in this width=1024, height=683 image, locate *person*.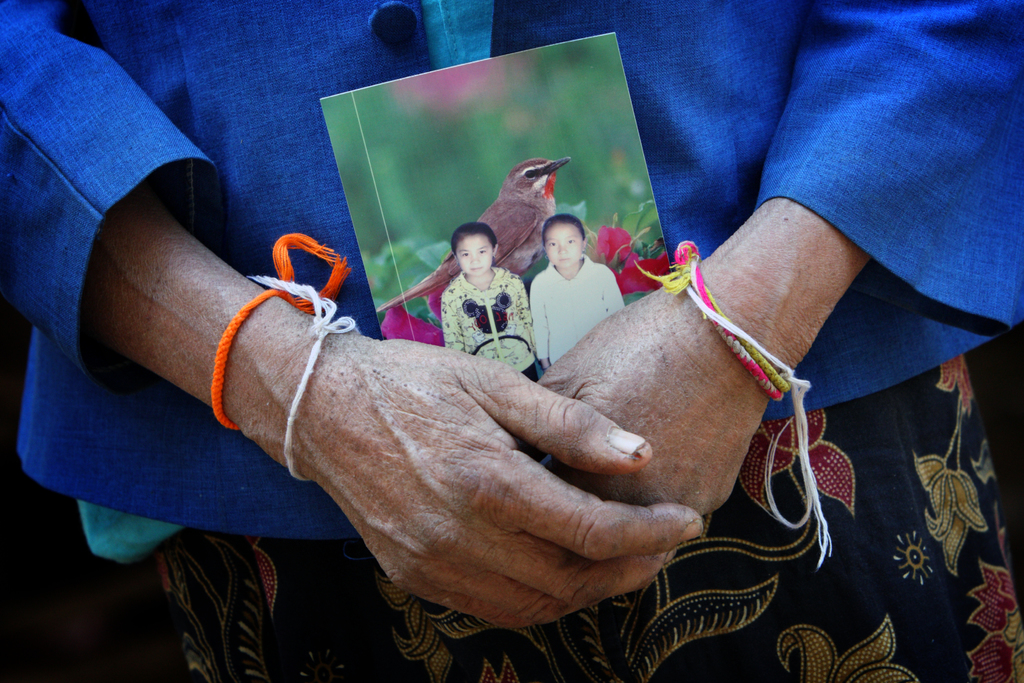
Bounding box: left=0, top=0, right=1023, bottom=682.
